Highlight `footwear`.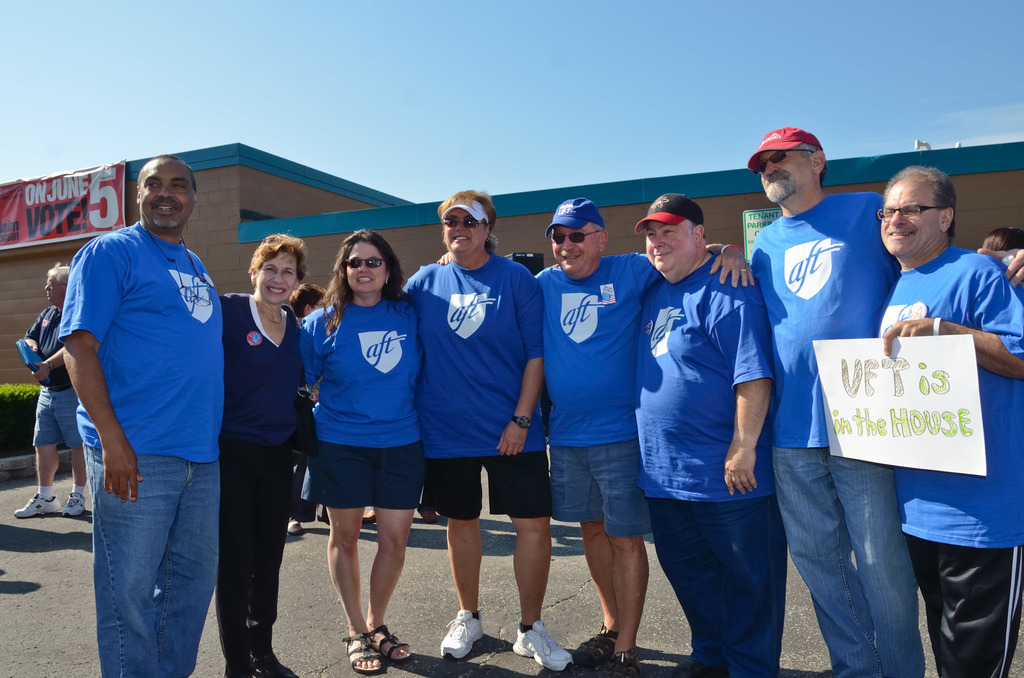
Highlighted region: 360:506:380:527.
